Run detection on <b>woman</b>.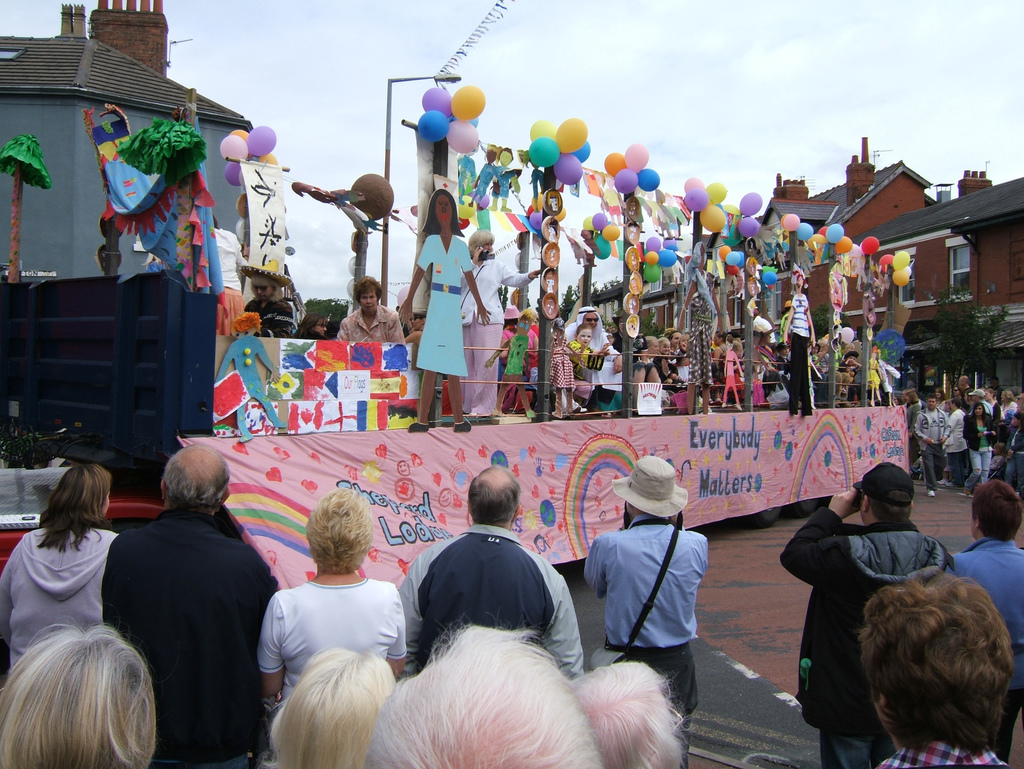
Result: (left=500, top=305, right=541, bottom=382).
